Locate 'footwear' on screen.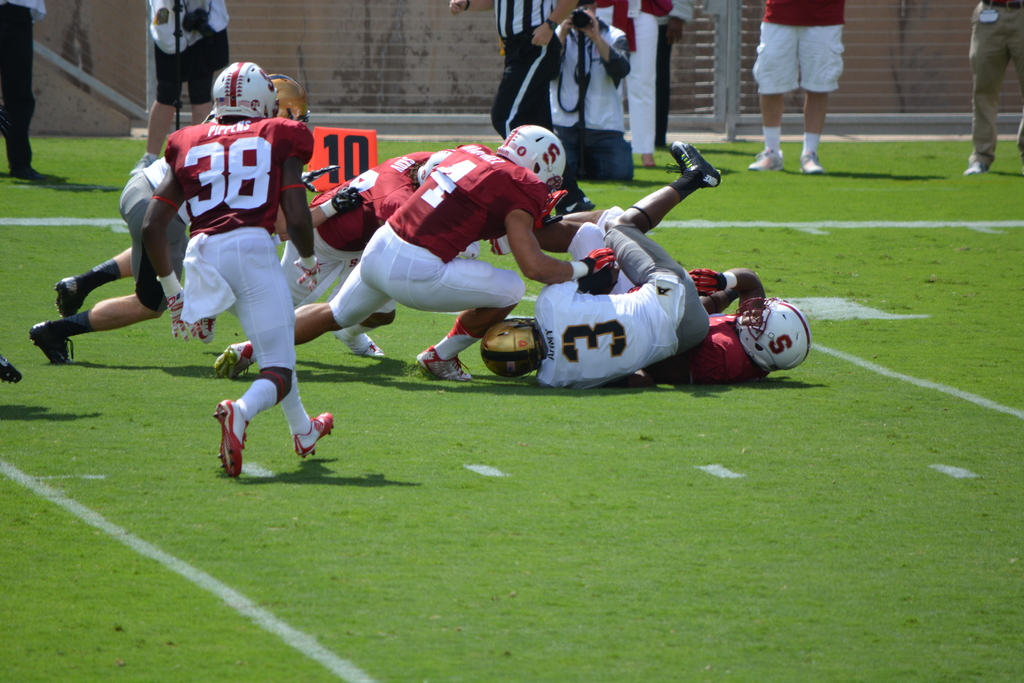
On screen at 291:407:336:462.
